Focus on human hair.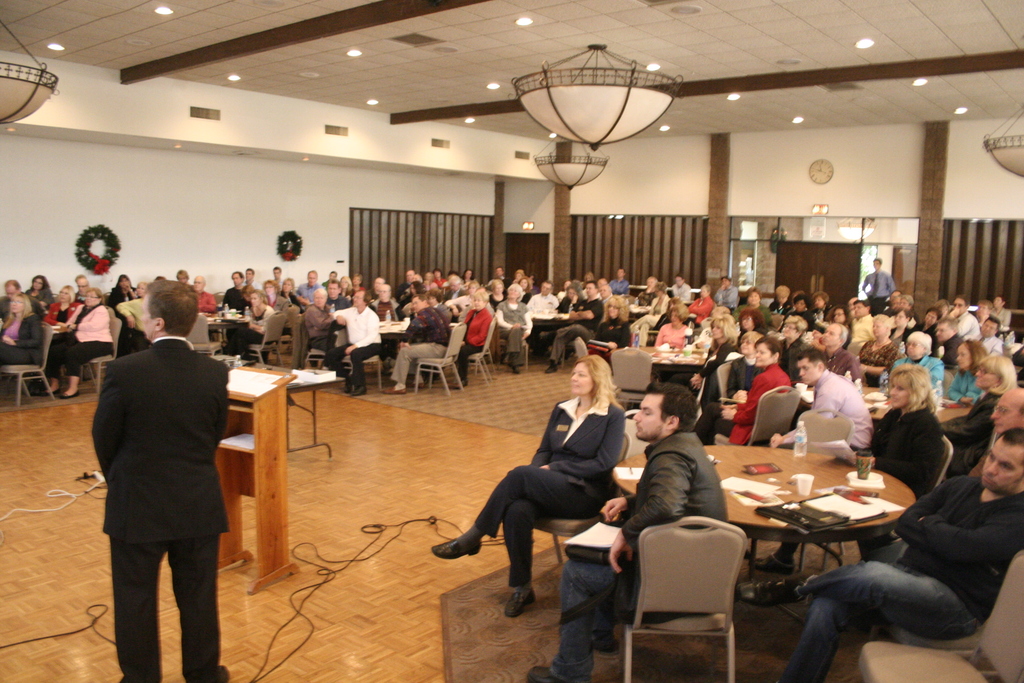
Focused at left=307, top=269, right=320, bottom=277.
